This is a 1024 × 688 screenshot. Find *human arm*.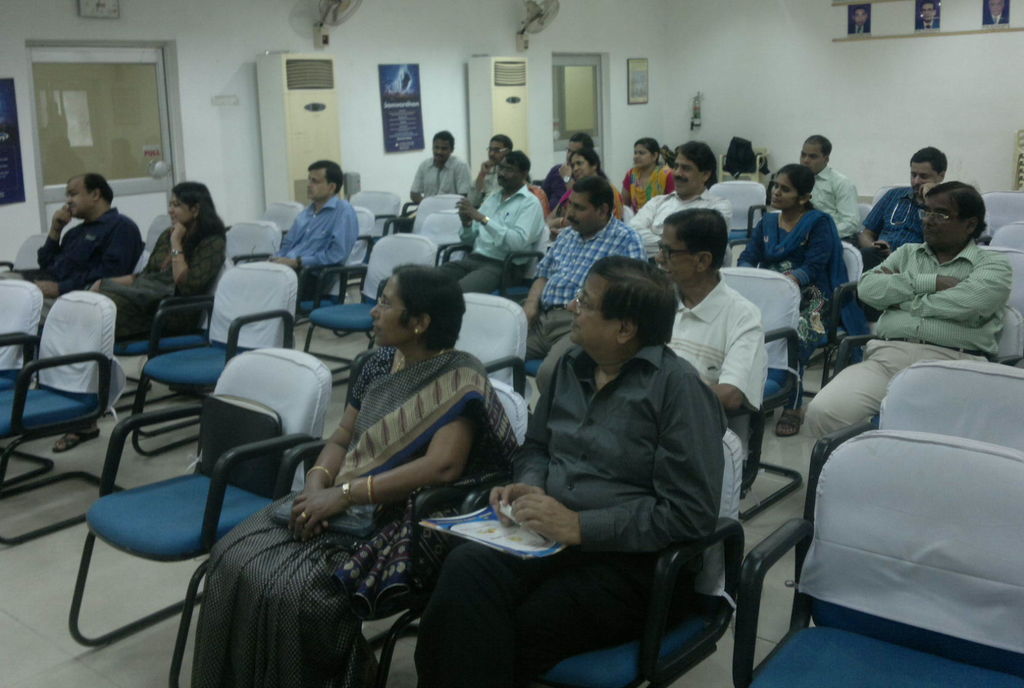
Bounding box: region(680, 315, 753, 420).
